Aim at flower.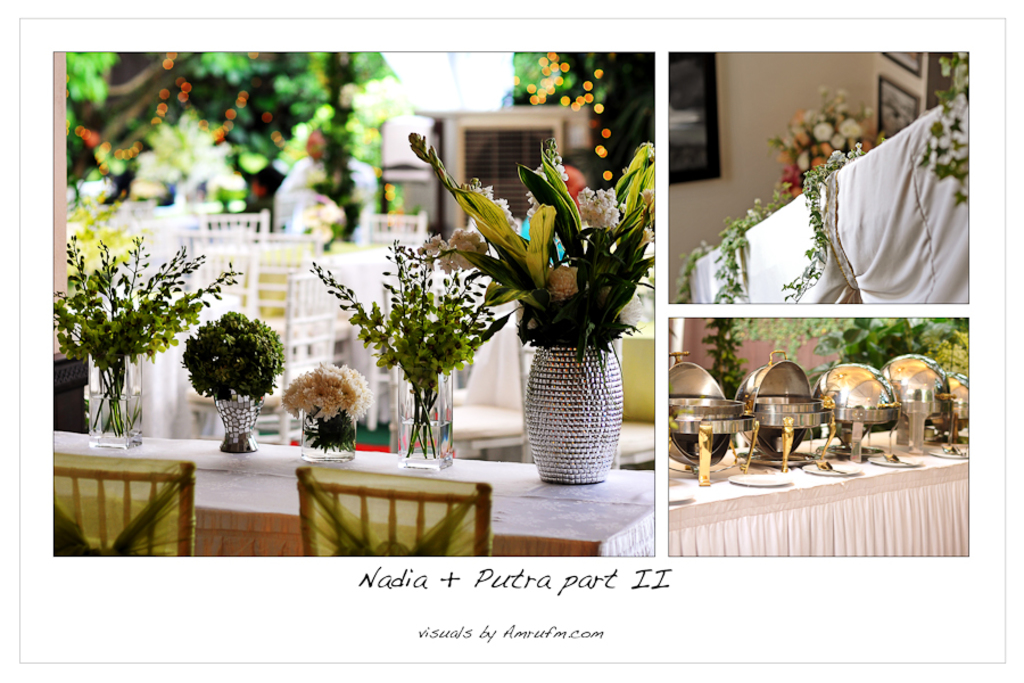
Aimed at Rect(577, 184, 622, 237).
